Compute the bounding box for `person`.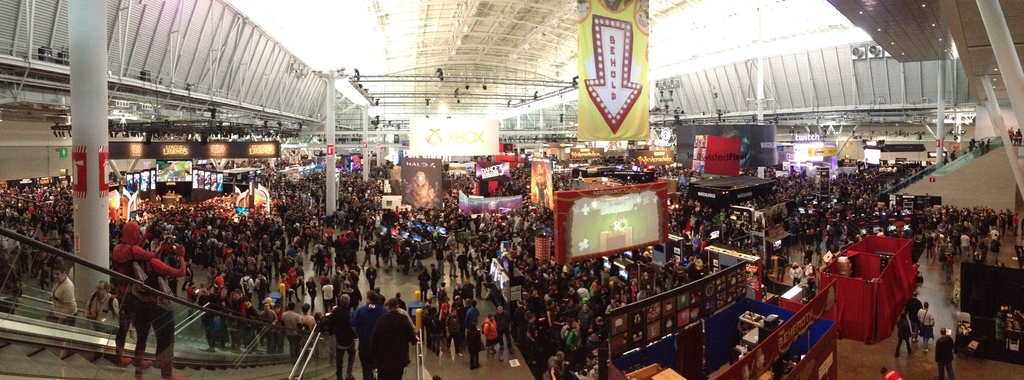
542:258:554:284.
